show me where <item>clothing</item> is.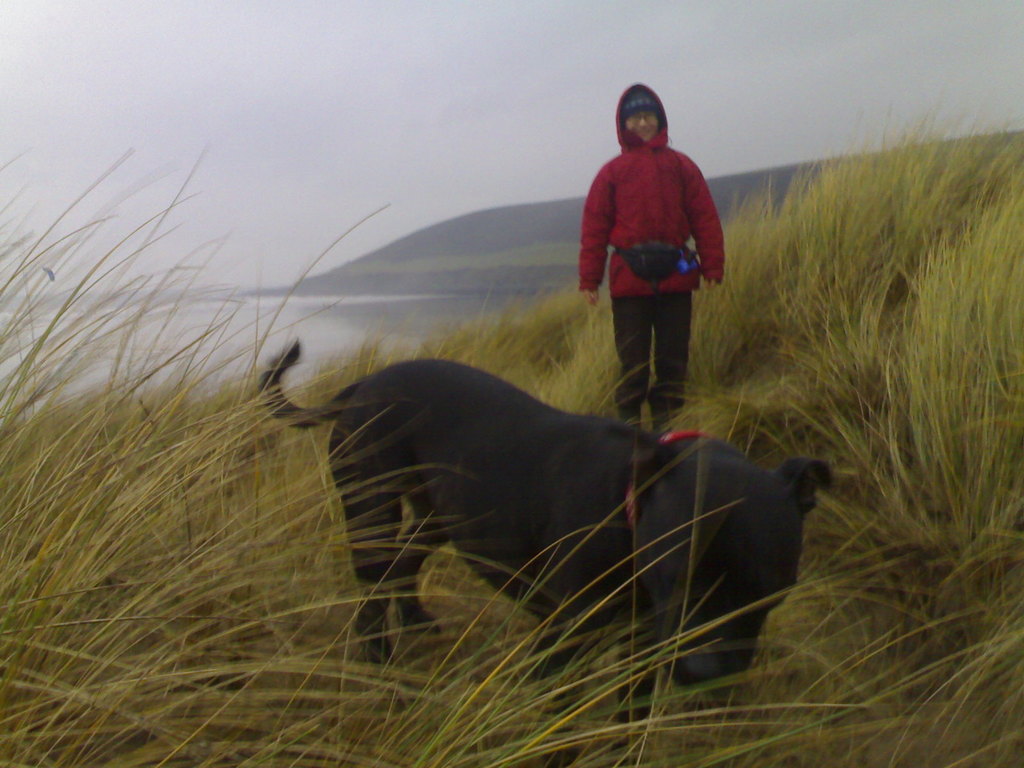
<item>clothing</item> is at [x1=572, y1=85, x2=738, y2=436].
